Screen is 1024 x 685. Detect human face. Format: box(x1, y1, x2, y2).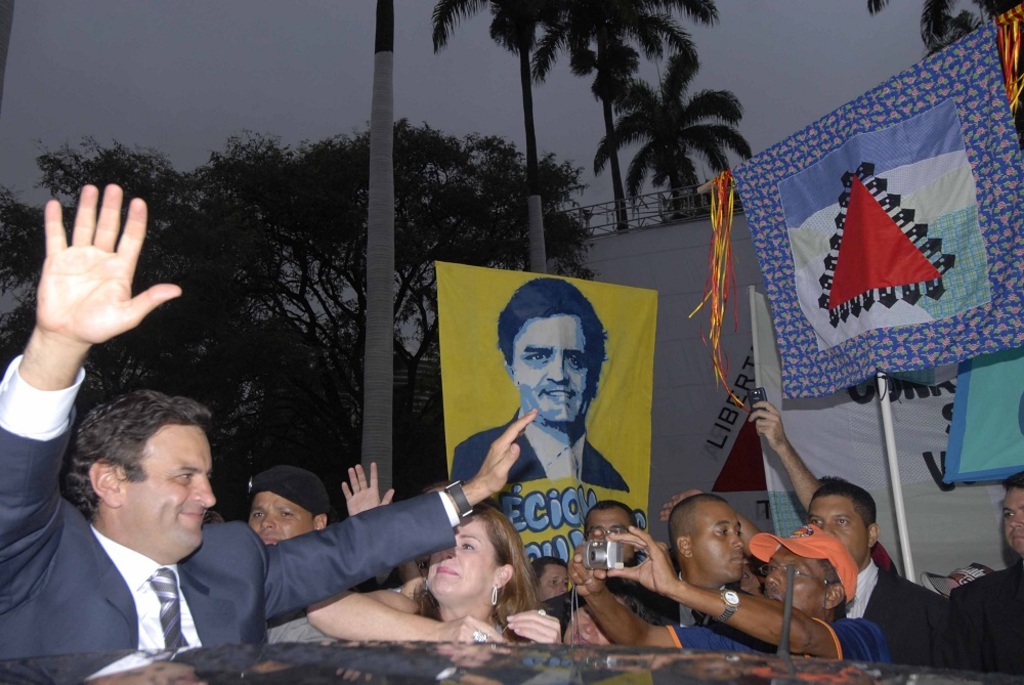
box(425, 514, 497, 599).
